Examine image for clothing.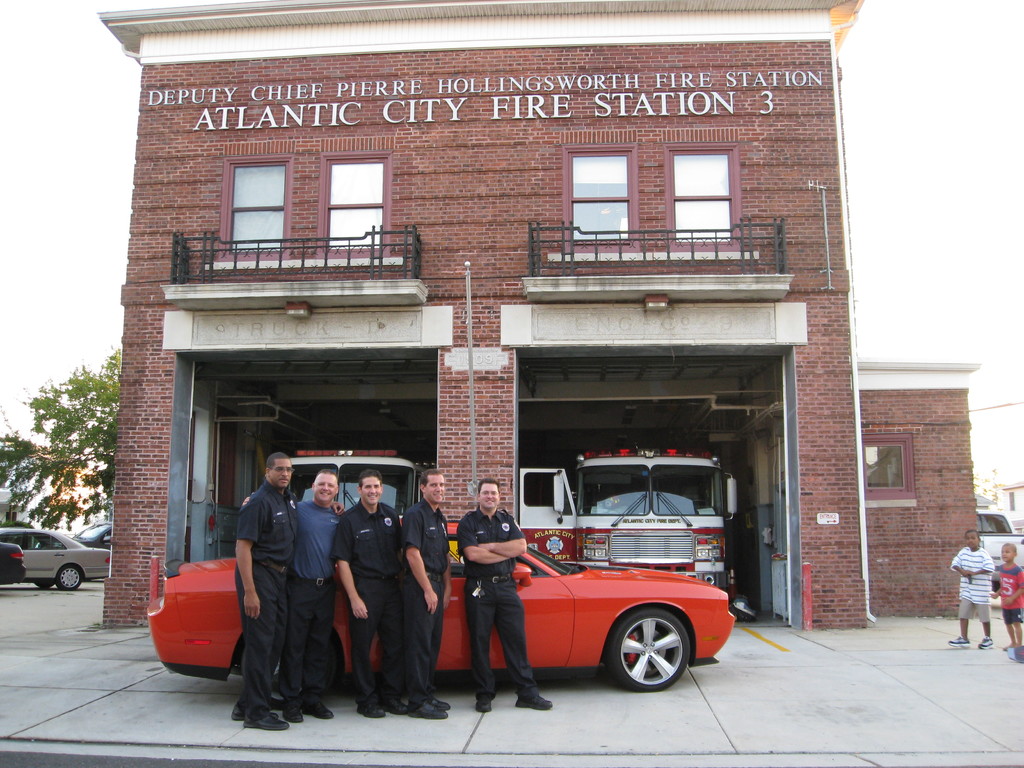
Examination result: rect(454, 503, 529, 696).
